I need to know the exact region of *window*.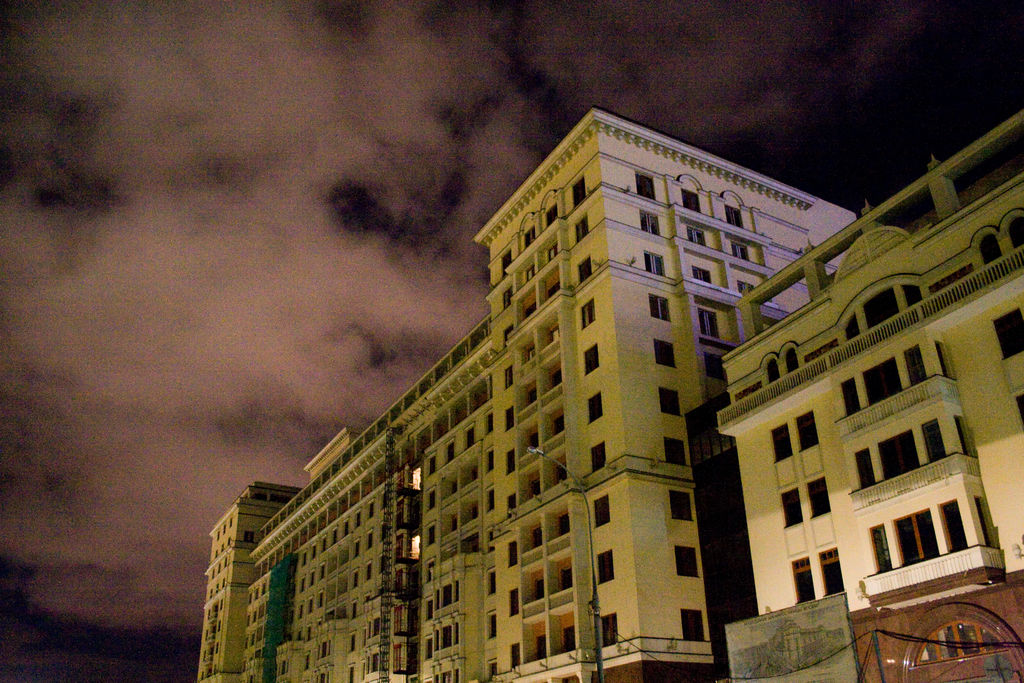
Region: x1=538 y1=309 x2=561 y2=345.
